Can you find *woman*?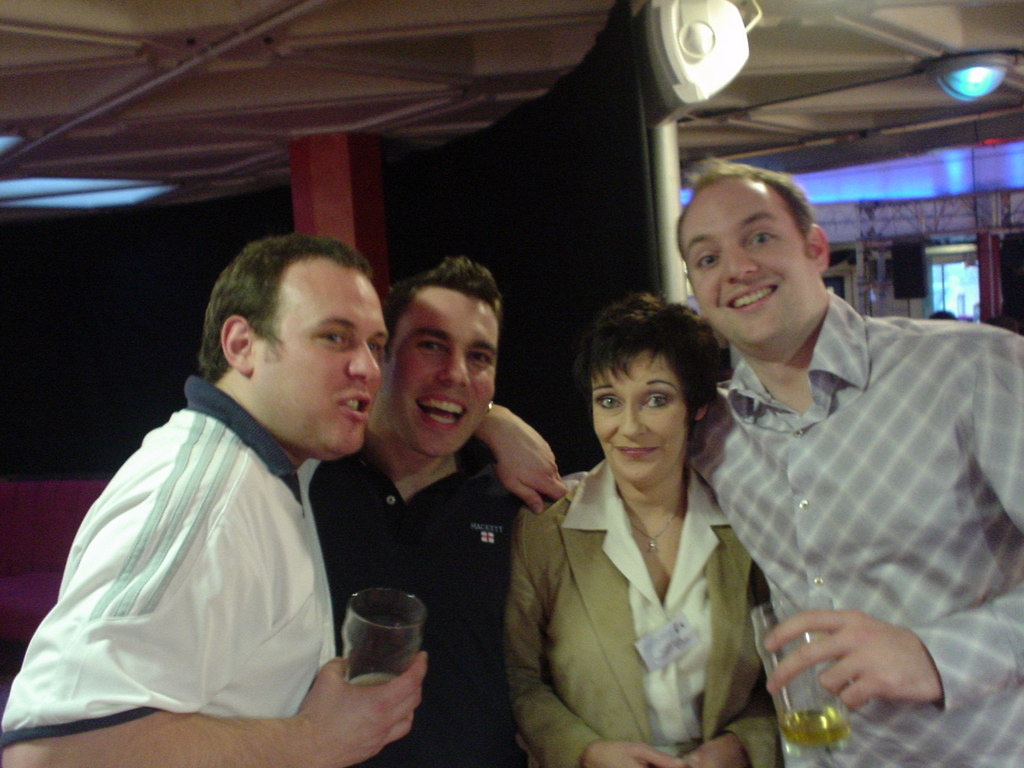
Yes, bounding box: [left=525, top=284, right=778, bottom=767].
